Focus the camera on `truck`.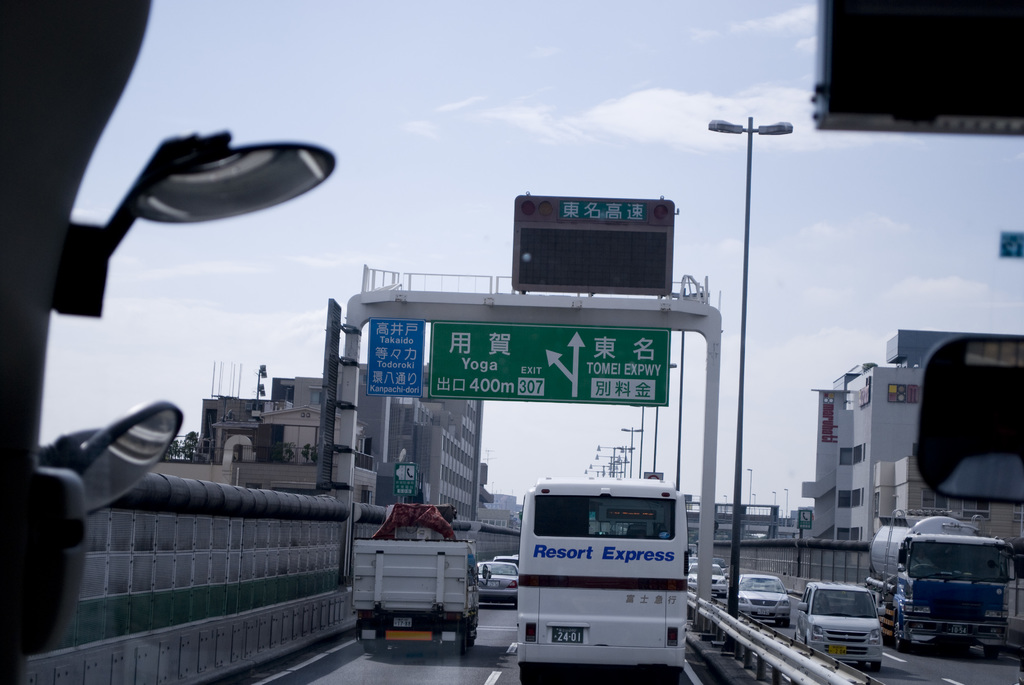
Focus region: x1=342 y1=528 x2=508 y2=653.
